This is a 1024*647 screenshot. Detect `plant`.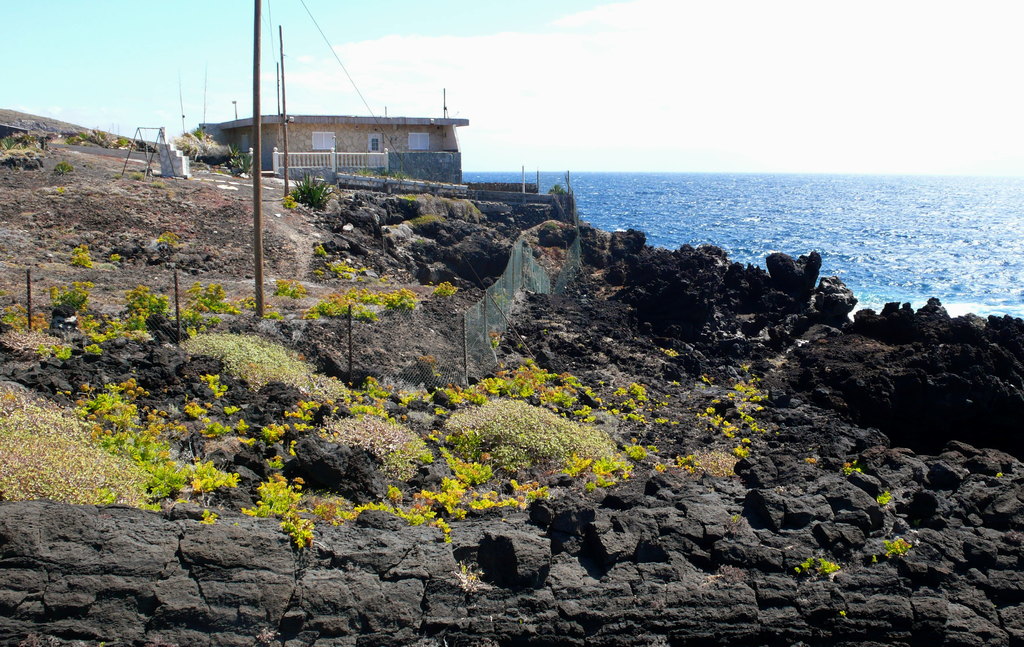
x1=387 y1=170 x2=410 y2=184.
